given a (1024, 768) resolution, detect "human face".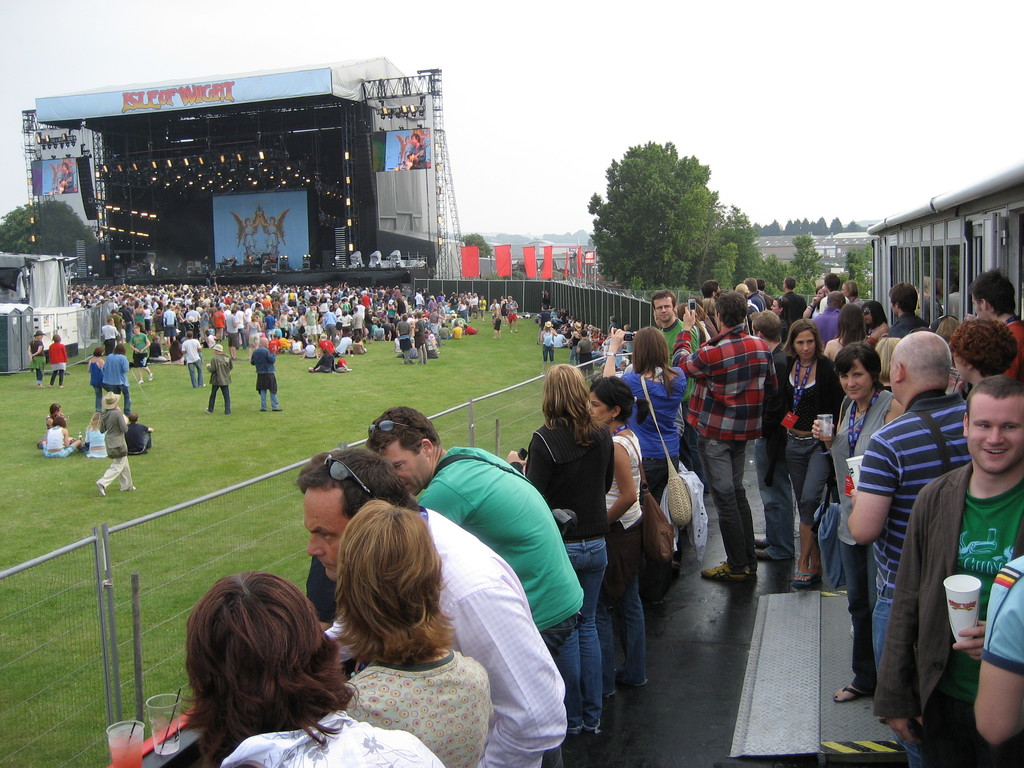
{"left": 965, "top": 392, "right": 1023, "bottom": 475}.
